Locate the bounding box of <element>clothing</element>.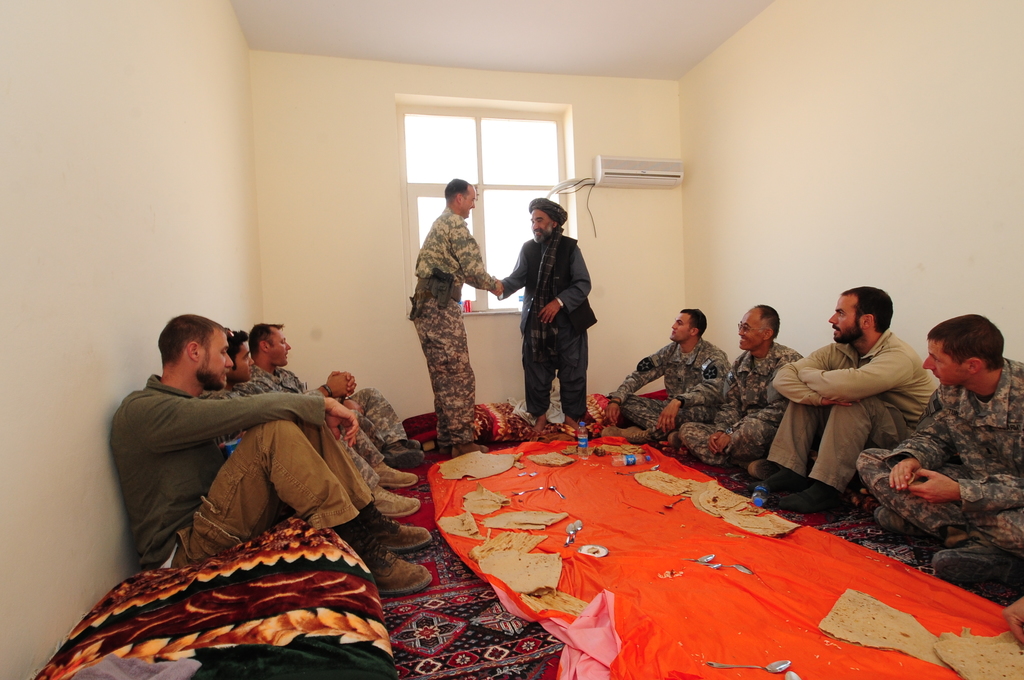
Bounding box: bbox=[856, 354, 1023, 553].
